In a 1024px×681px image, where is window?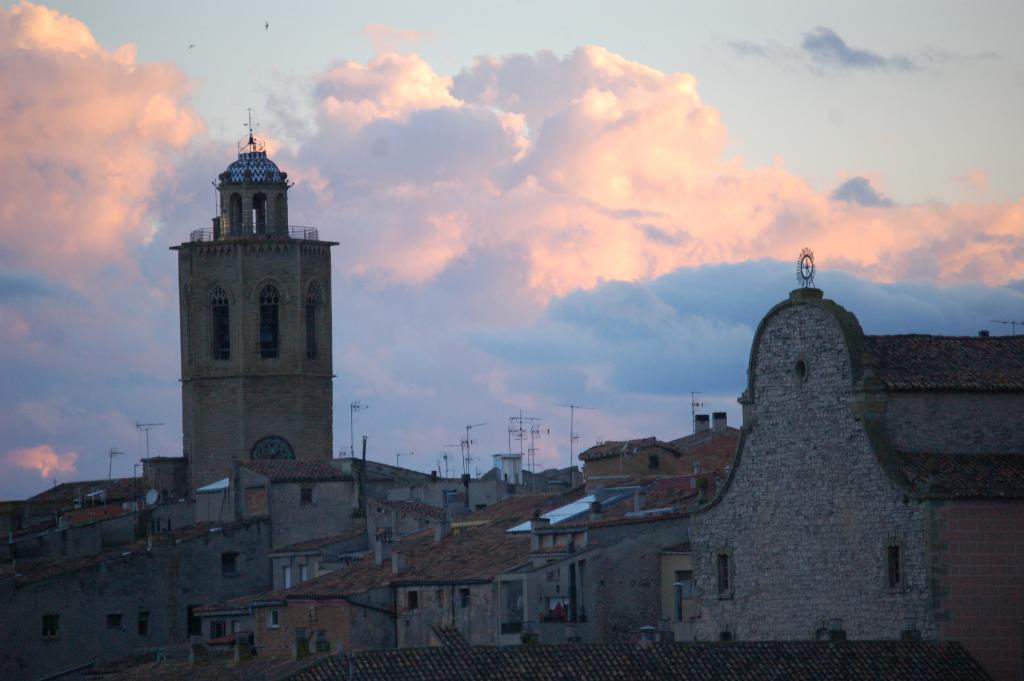
crop(305, 488, 316, 507).
